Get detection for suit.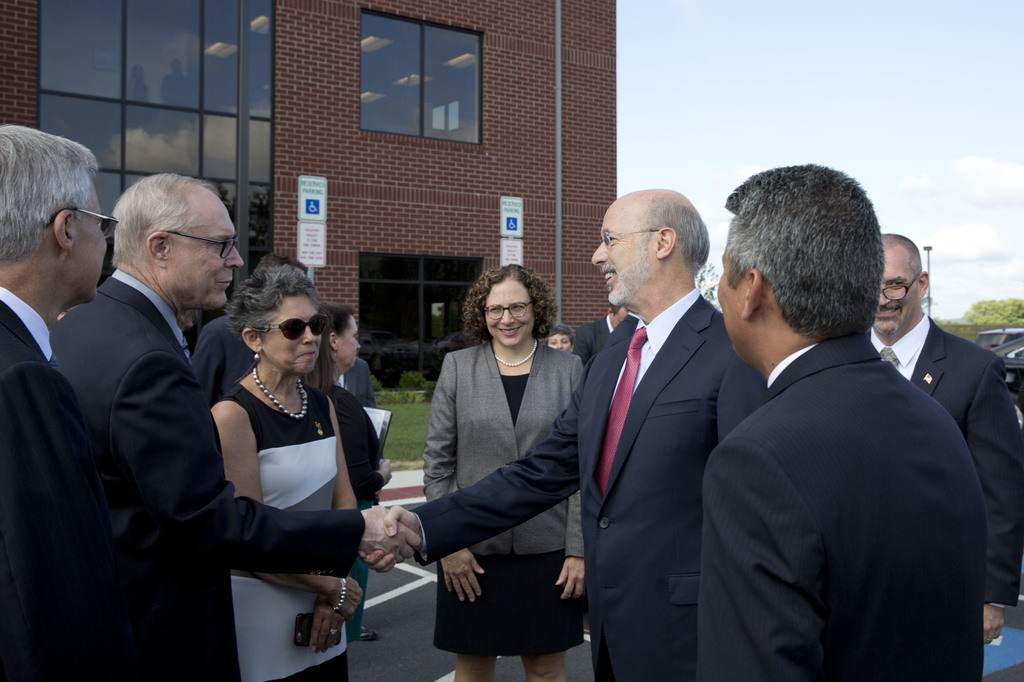
Detection: 572 314 613 367.
